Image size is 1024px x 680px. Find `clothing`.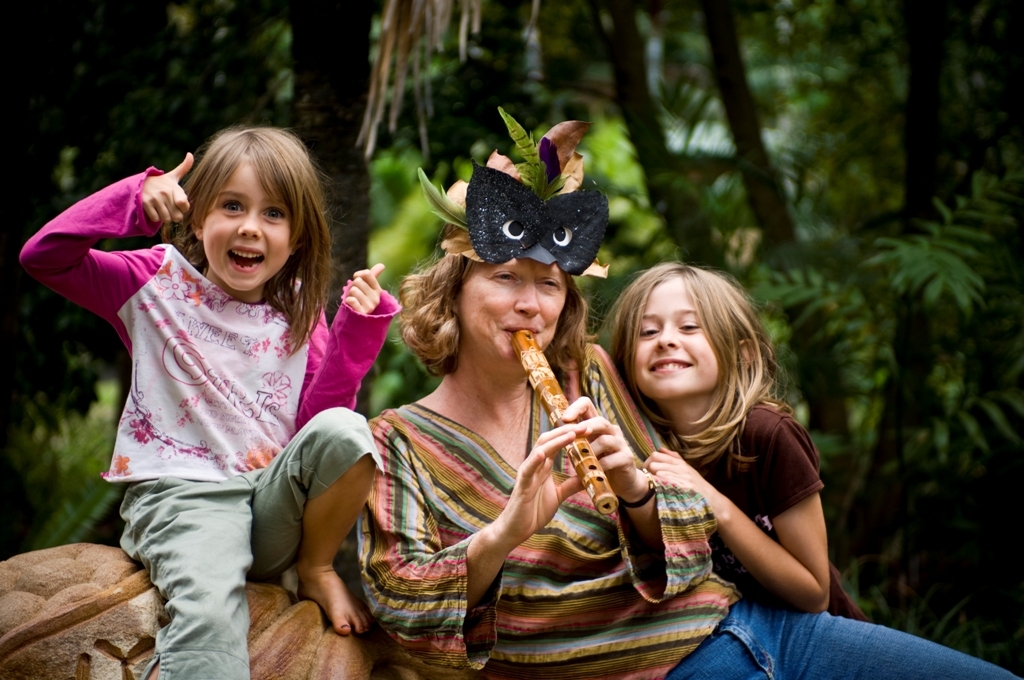
pyautogui.locateOnScreen(14, 166, 386, 679).
